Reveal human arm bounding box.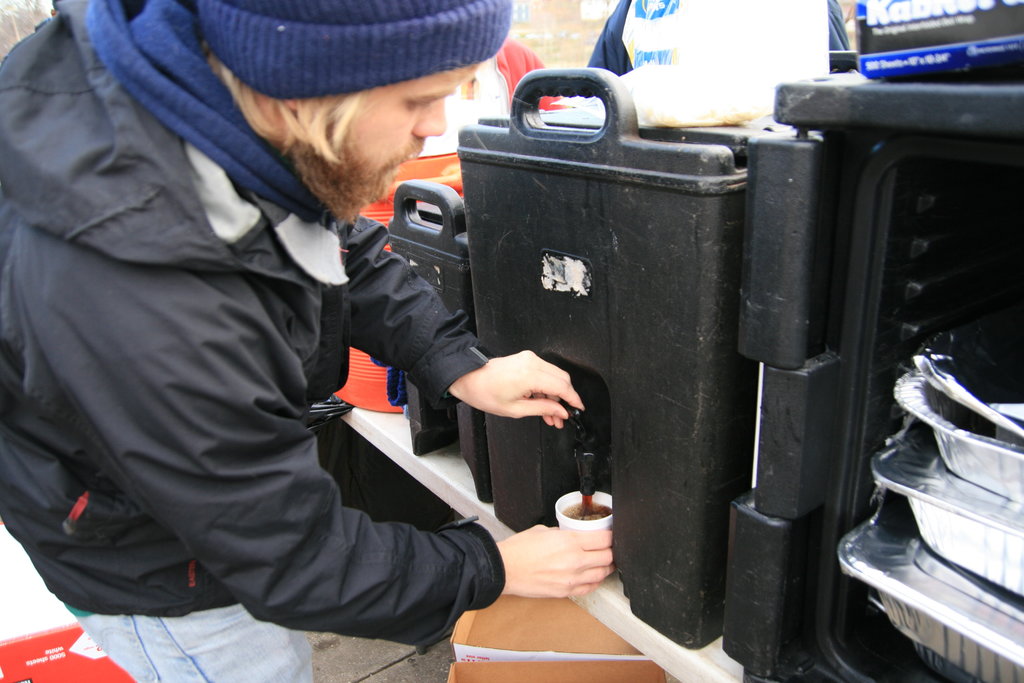
Revealed: select_region(349, 211, 589, 432).
